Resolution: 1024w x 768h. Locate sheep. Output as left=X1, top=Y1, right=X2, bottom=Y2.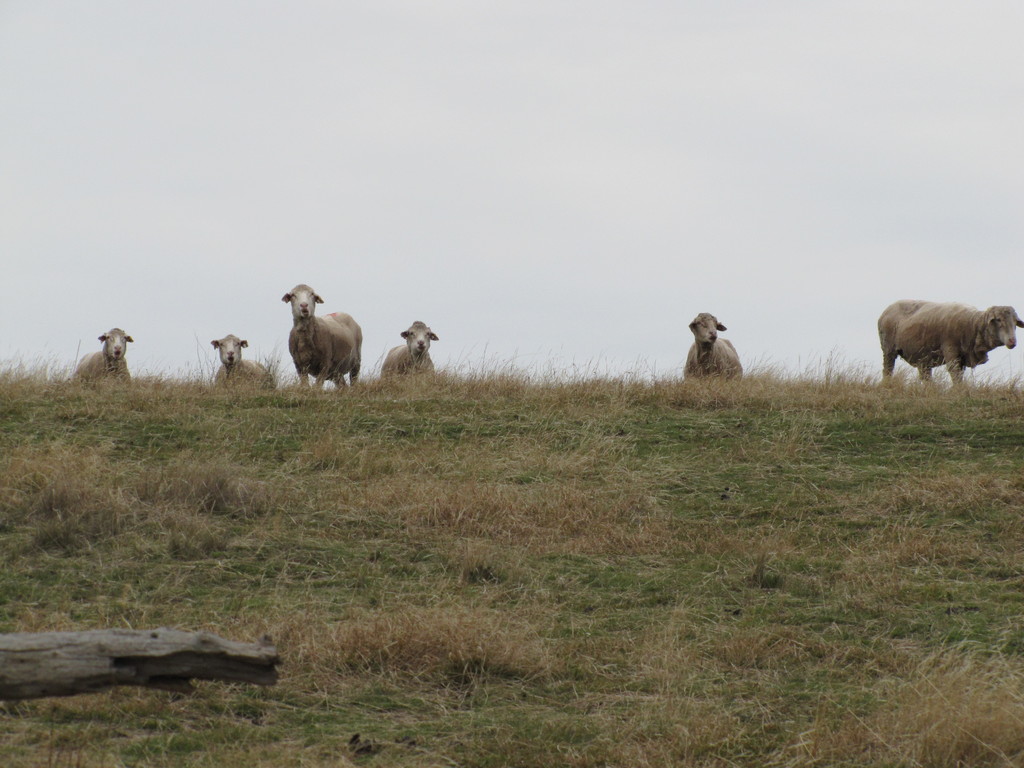
left=80, top=328, right=131, bottom=381.
